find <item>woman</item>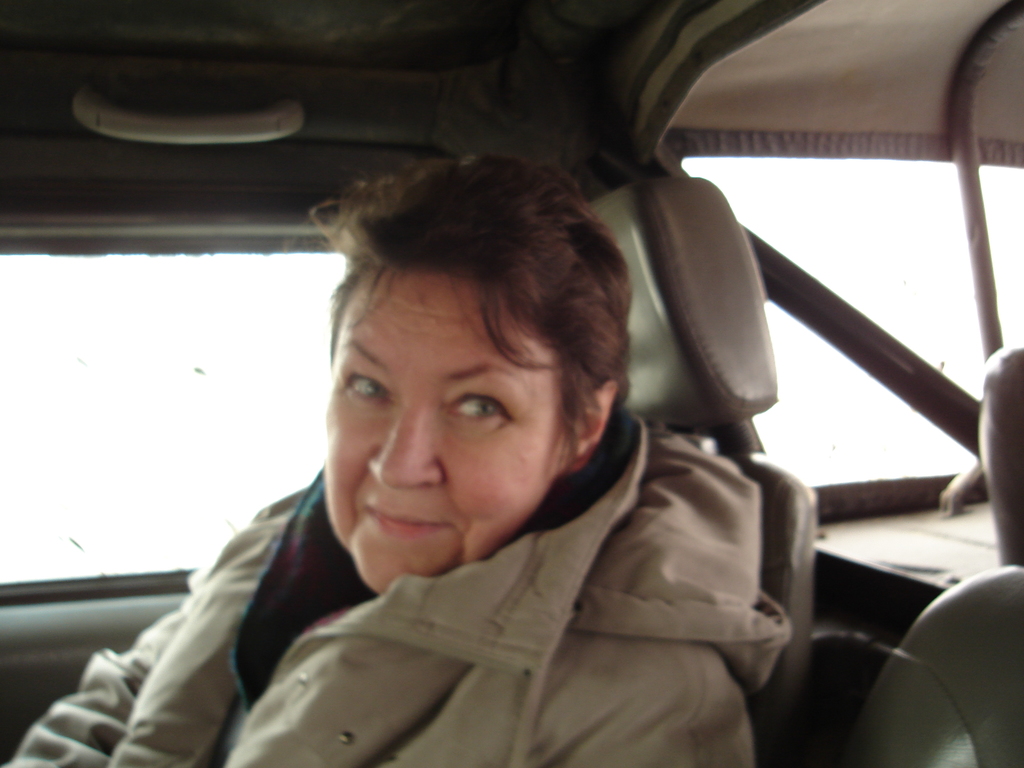
113,147,841,756
